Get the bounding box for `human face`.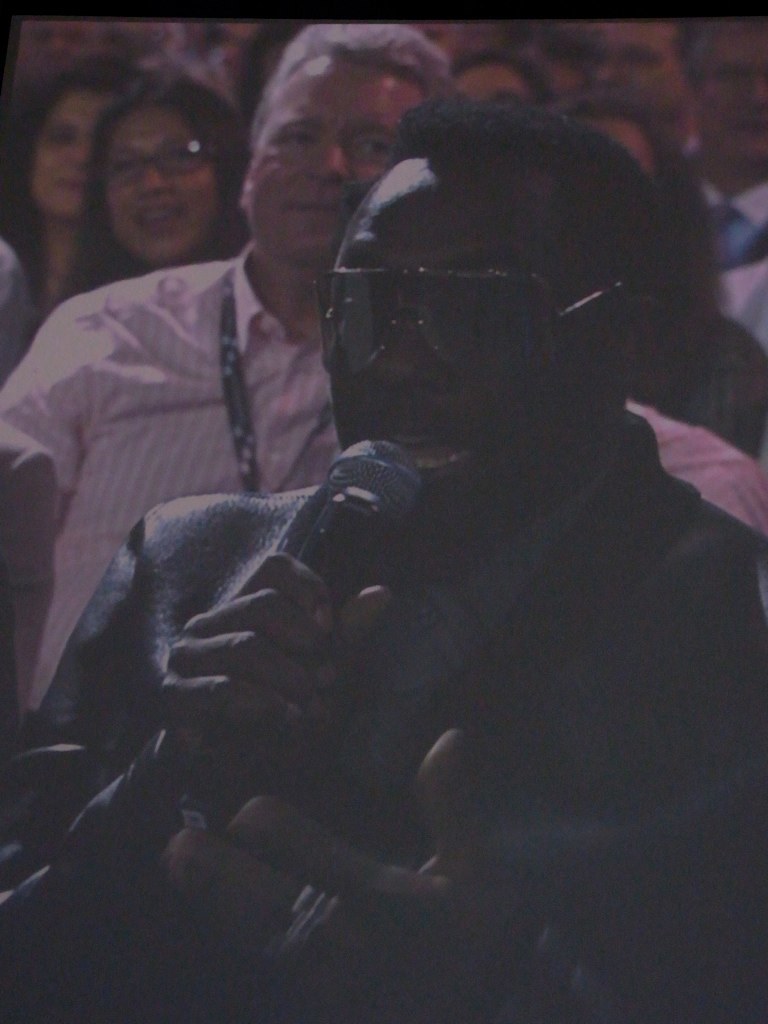
detection(614, 18, 674, 123).
